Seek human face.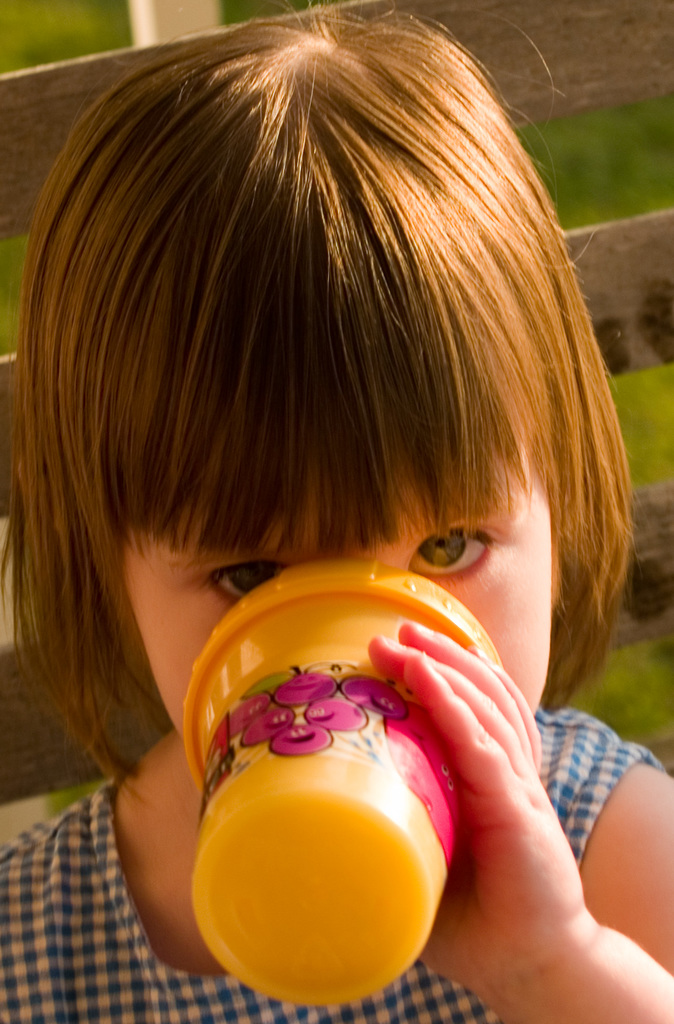
<region>120, 460, 550, 720</region>.
